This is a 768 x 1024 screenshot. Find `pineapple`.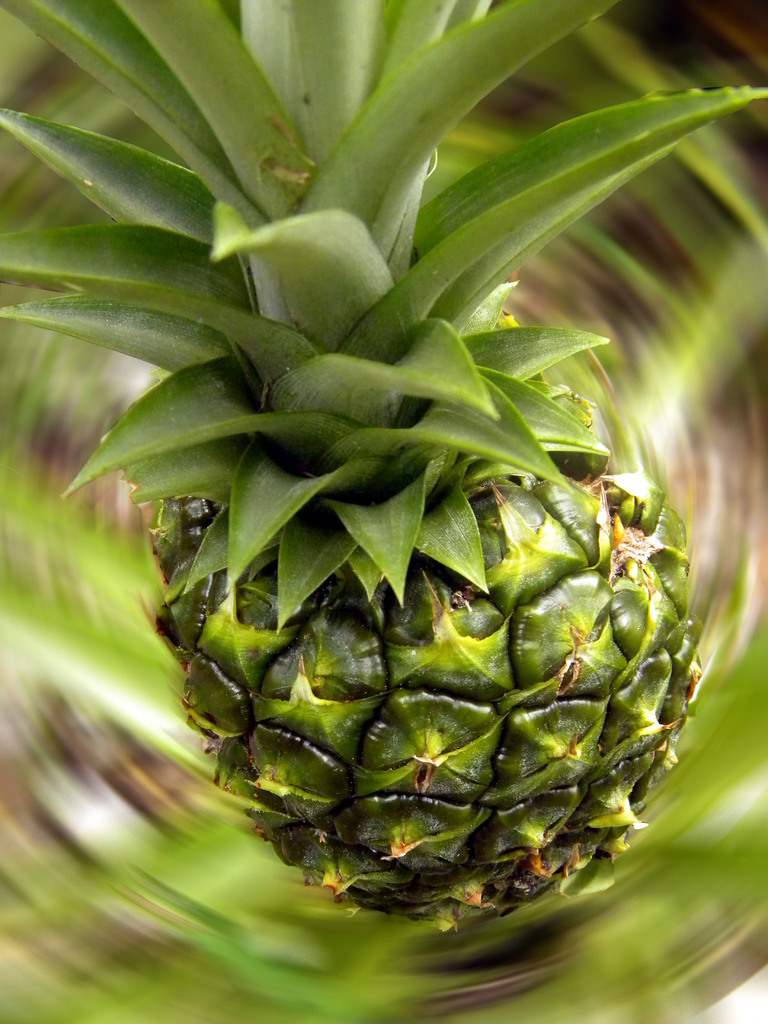
Bounding box: (0, 0, 767, 934).
